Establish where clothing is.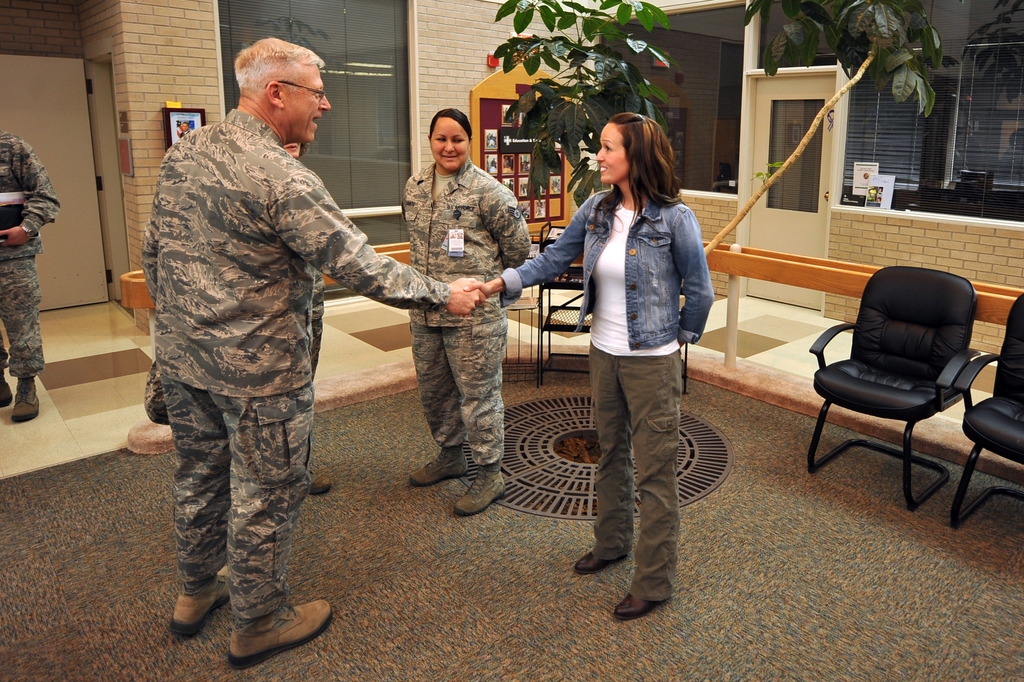
Established at [x1=131, y1=28, x2=408, y2=620].
